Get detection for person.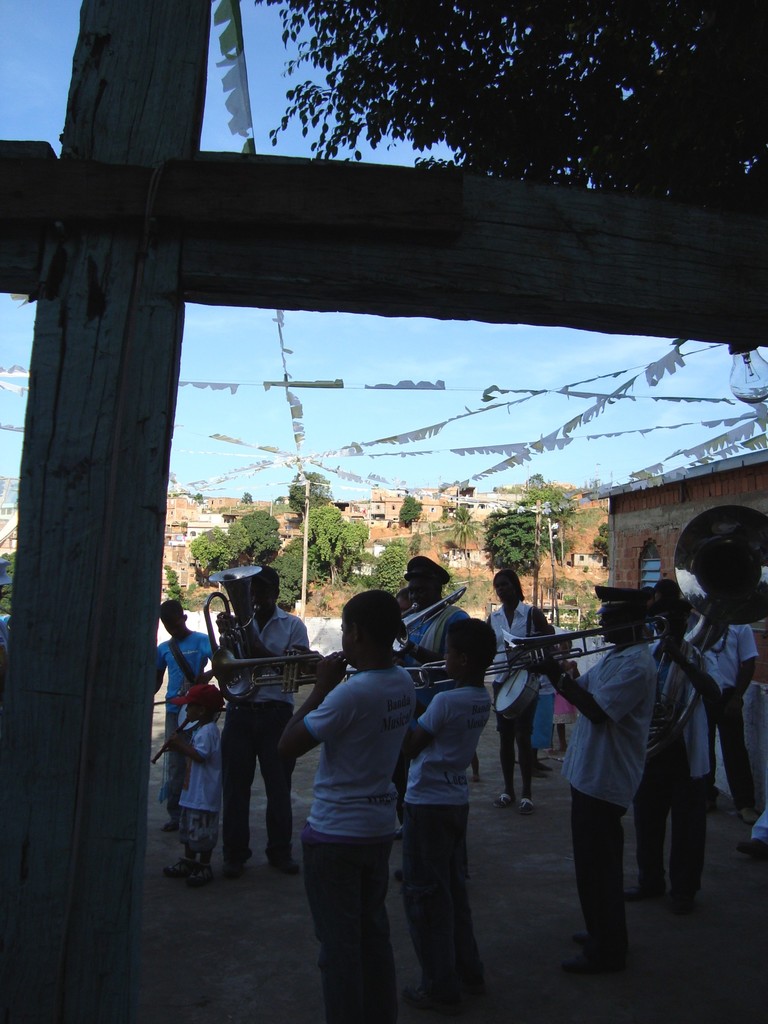
Detection: box(542, 588, 653, 965).
